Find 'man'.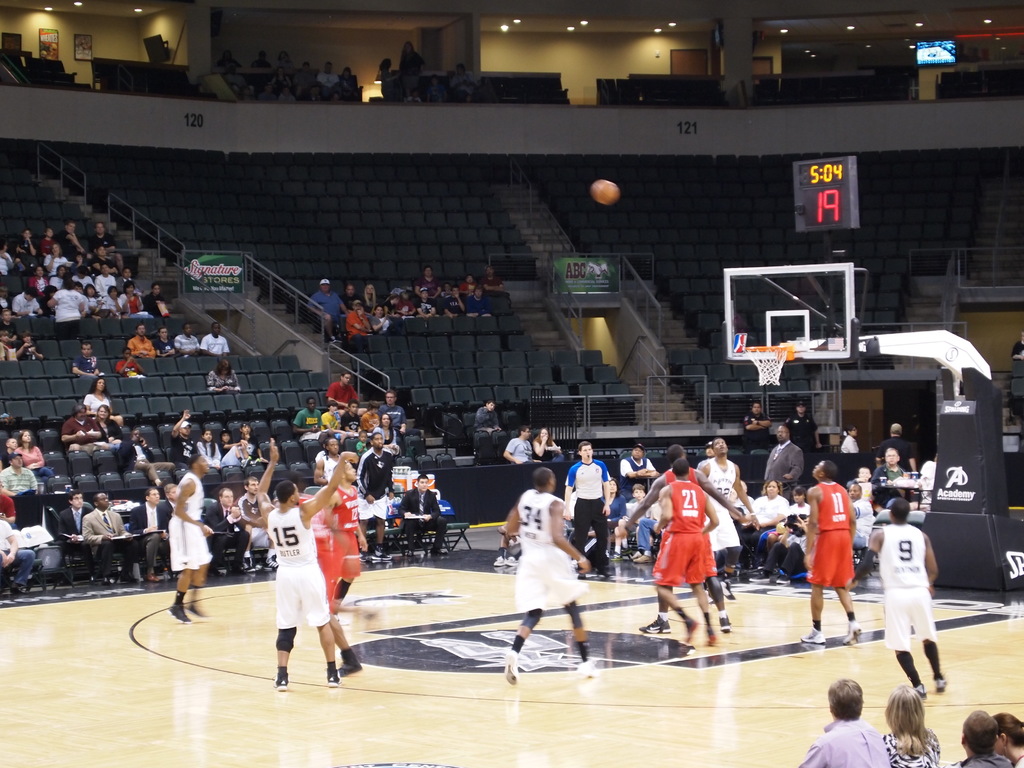
detection(156, 323, 176, 357).
